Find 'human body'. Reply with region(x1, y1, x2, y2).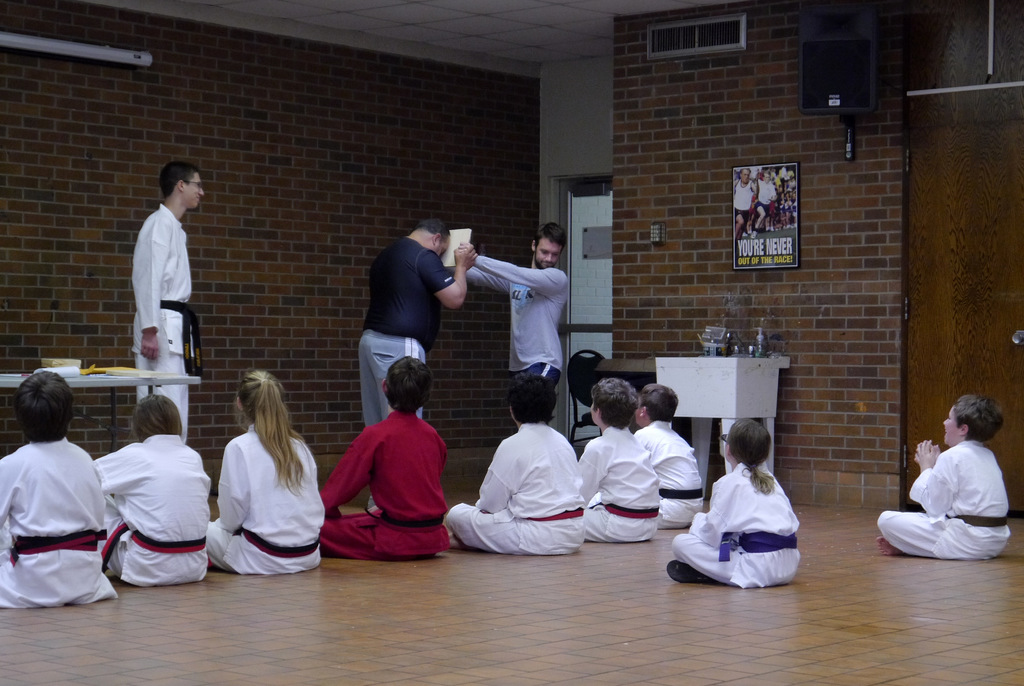
region(463, 261, 576, 401).
